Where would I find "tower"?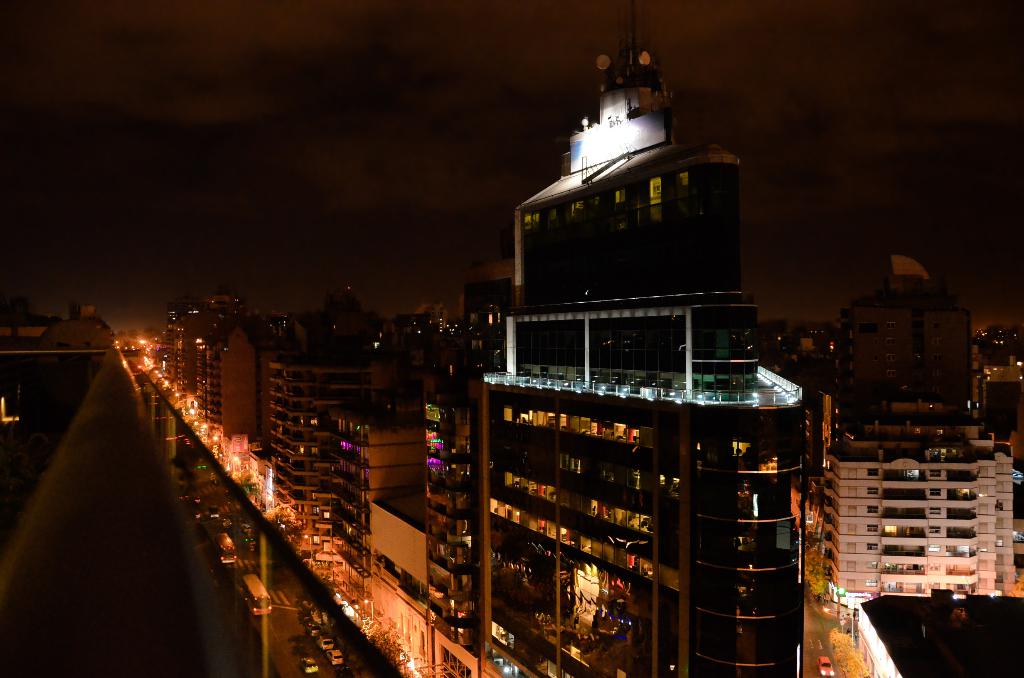
At pyautogui.locateOnScreen(422, 43, 813, 649).
